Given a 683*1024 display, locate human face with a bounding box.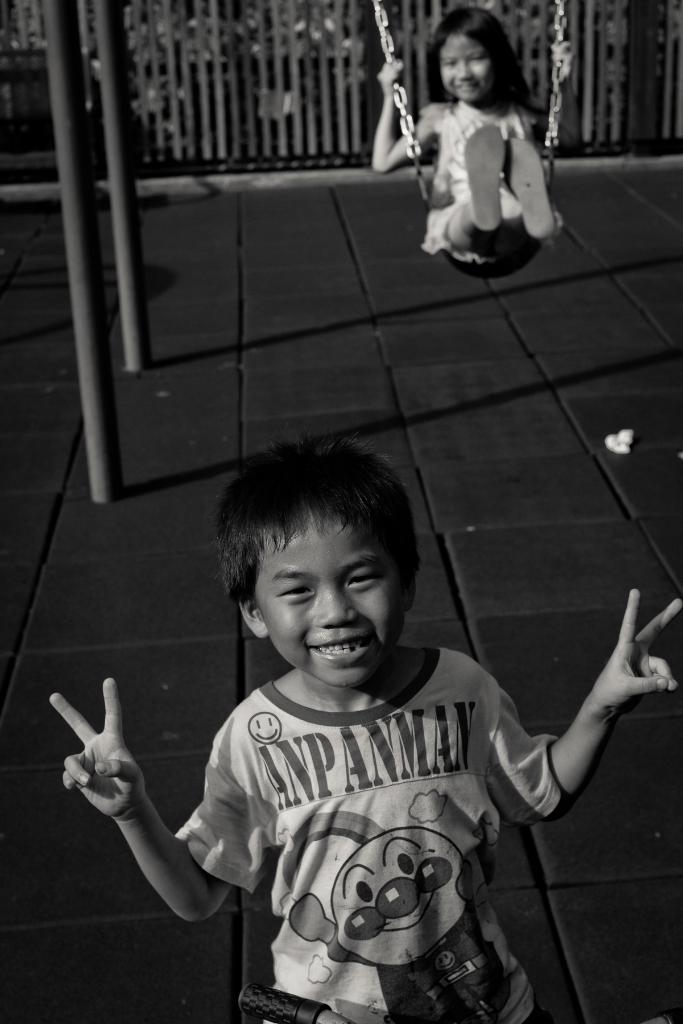
Located: pyautogui.locateOnScreen(259, 527, 400, 684).
